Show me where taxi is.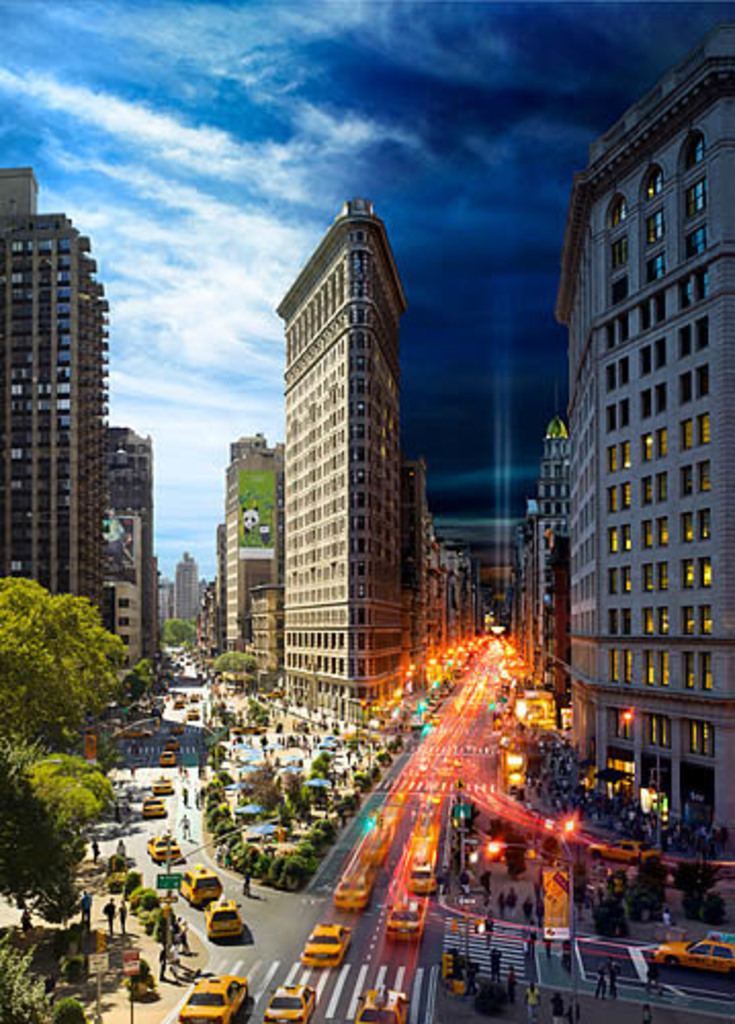
taxi is at (201, 891, 250, 938).
